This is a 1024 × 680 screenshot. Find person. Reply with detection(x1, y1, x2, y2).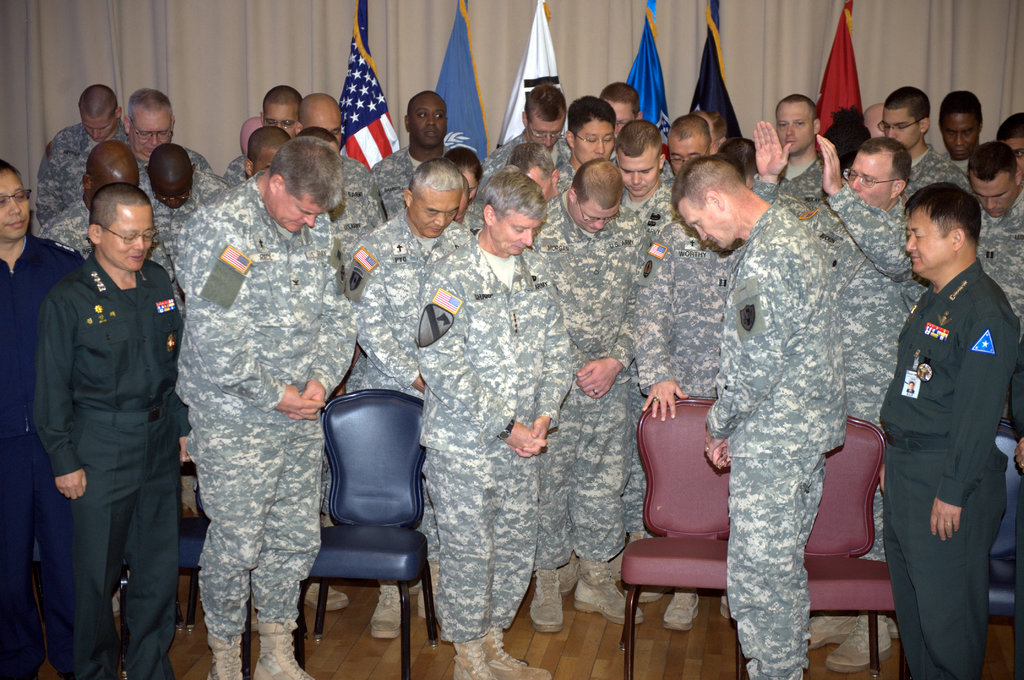
detection(493, 77, 572, 174).
